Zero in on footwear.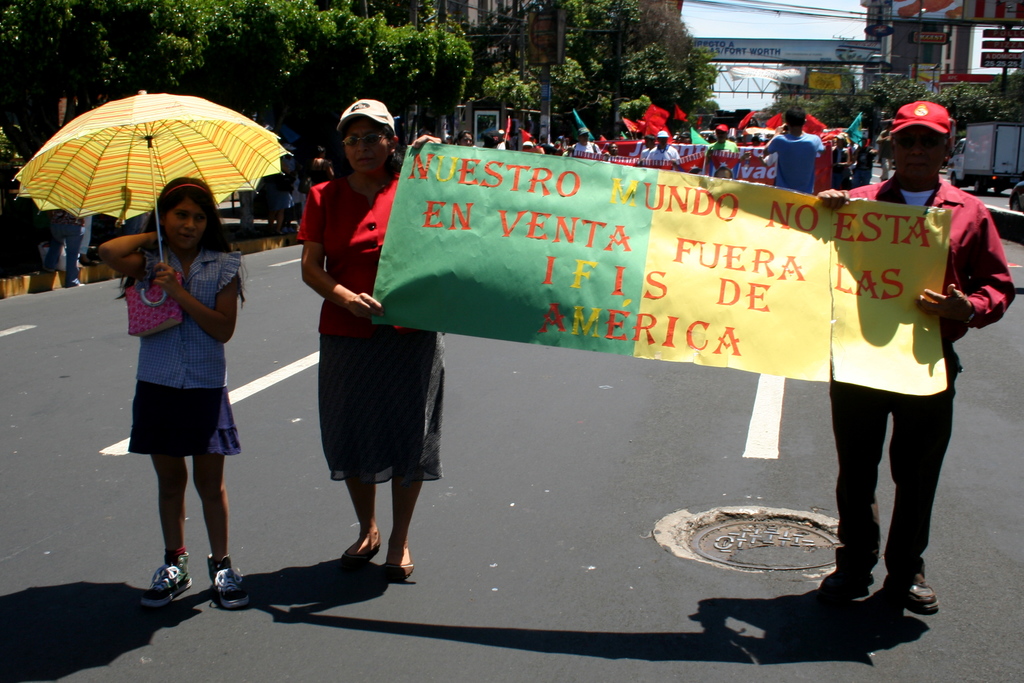
Zeroed in: [x1=343, y1=533, x2=383, y2=564].
